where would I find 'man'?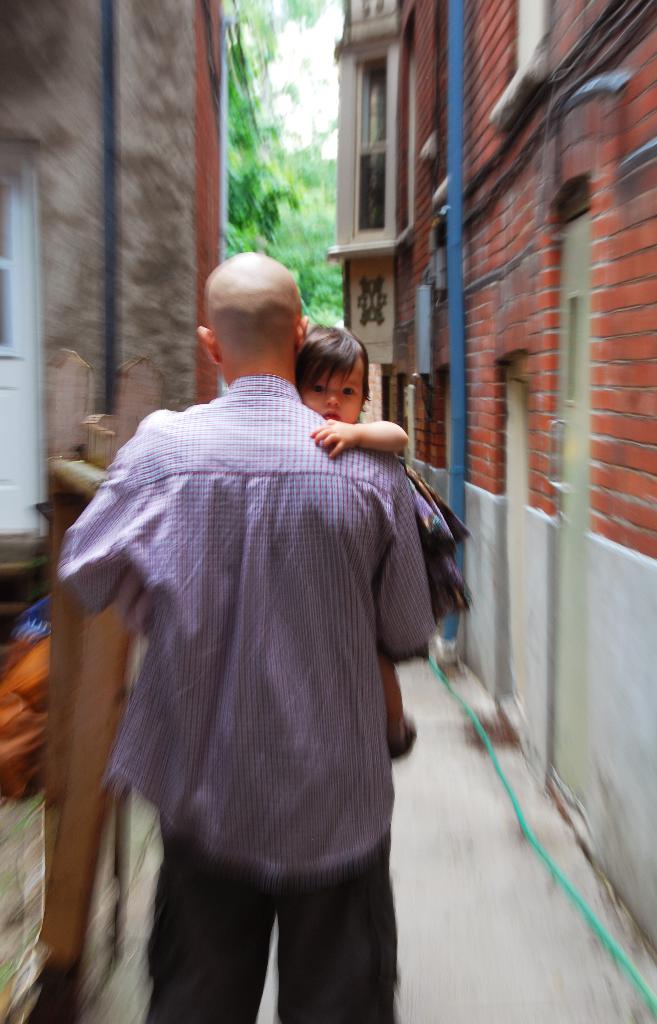
At BBox(66, 245, 472, 998).
